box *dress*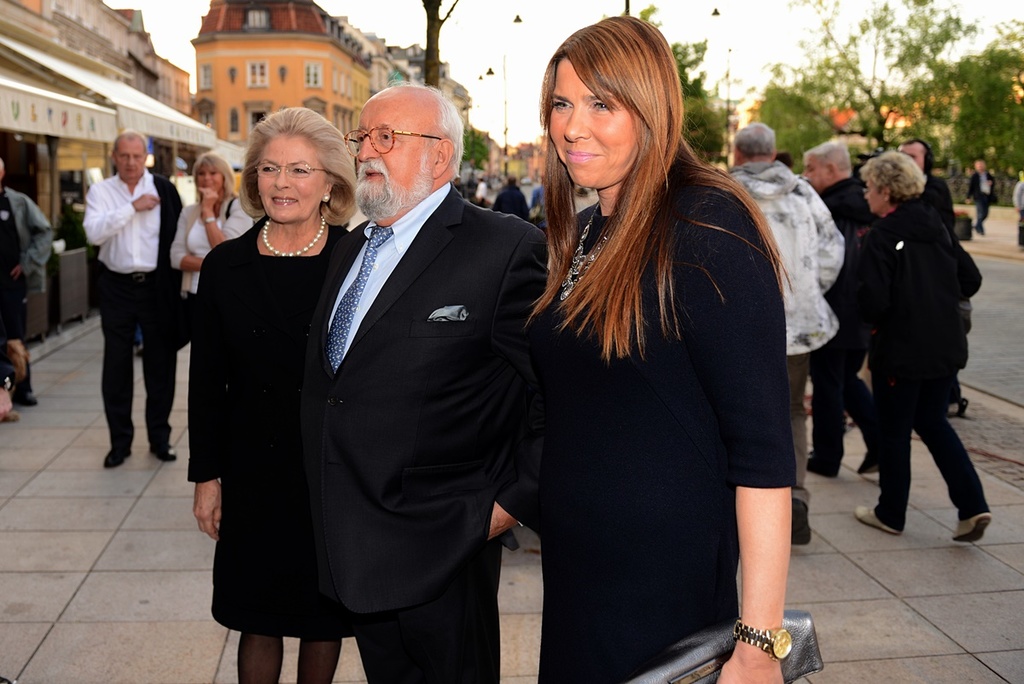
BBox(181, 219, 402, 634)
